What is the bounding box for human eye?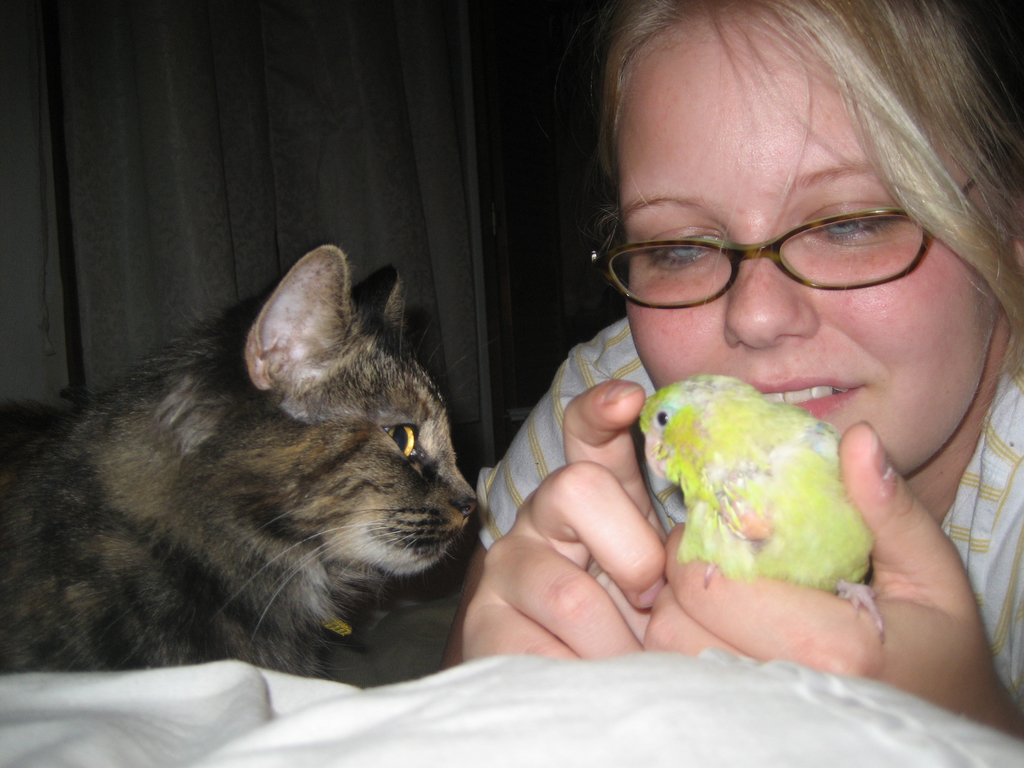
{"x1": 641, "y1": 226, "x2": 721, "y2": 283}.
